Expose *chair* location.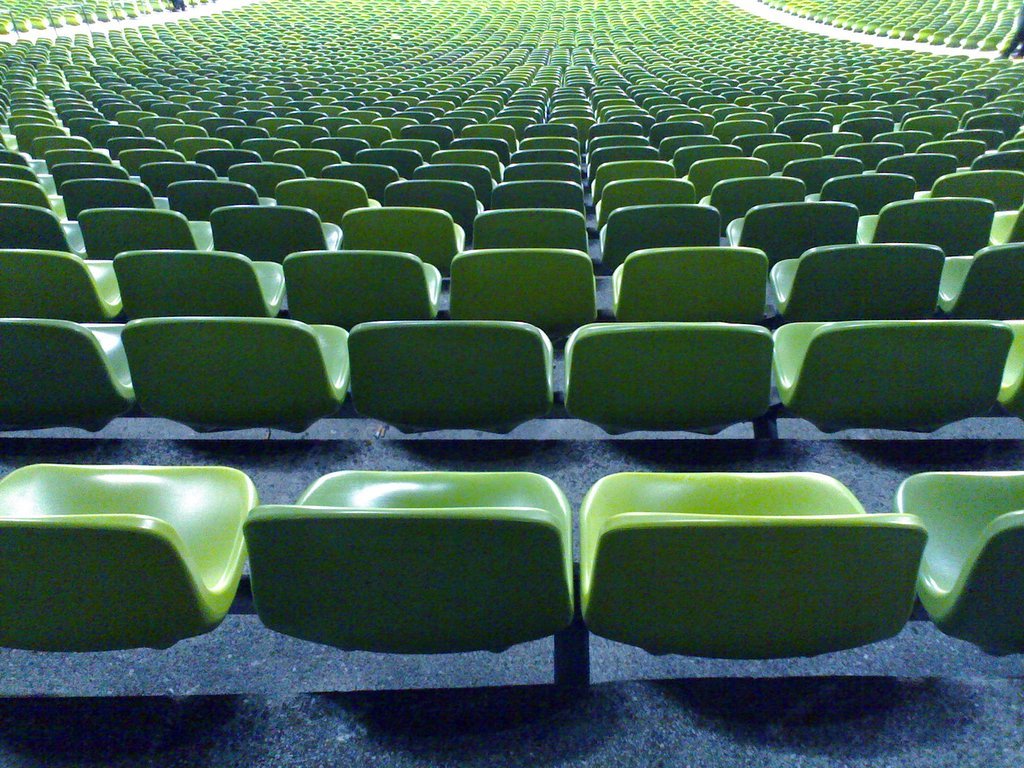
Exposed at select_region(966, 112, 1023, 133).
